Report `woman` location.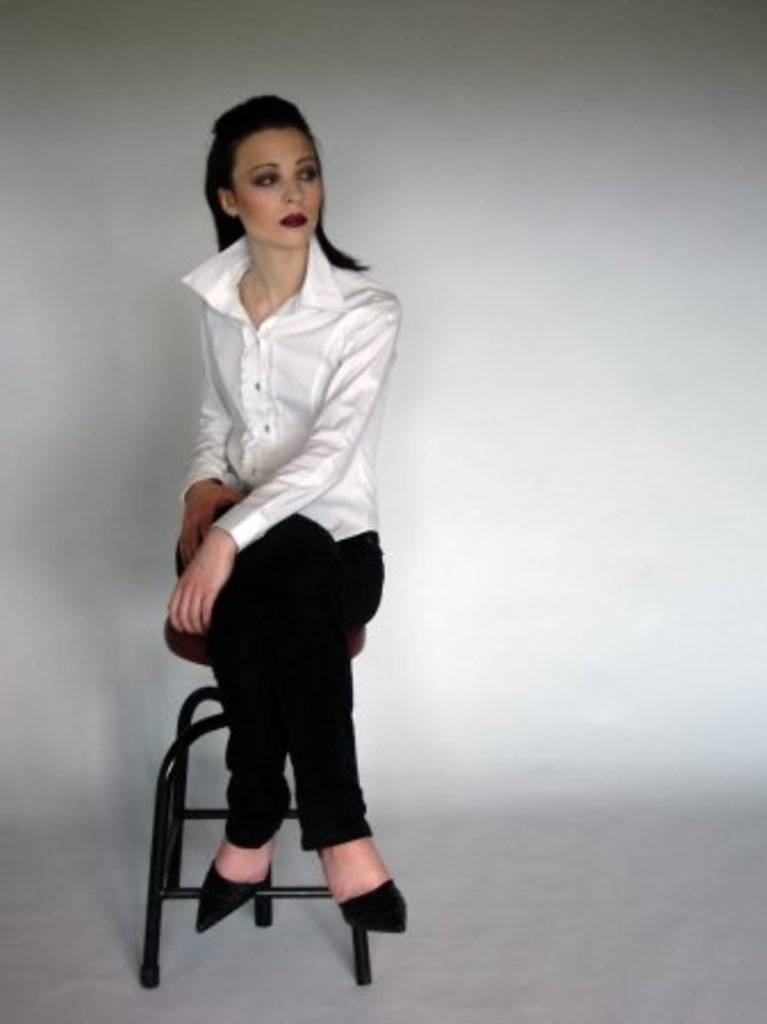
Report: <bbox>146, 107, 417, 978</bbox>.
